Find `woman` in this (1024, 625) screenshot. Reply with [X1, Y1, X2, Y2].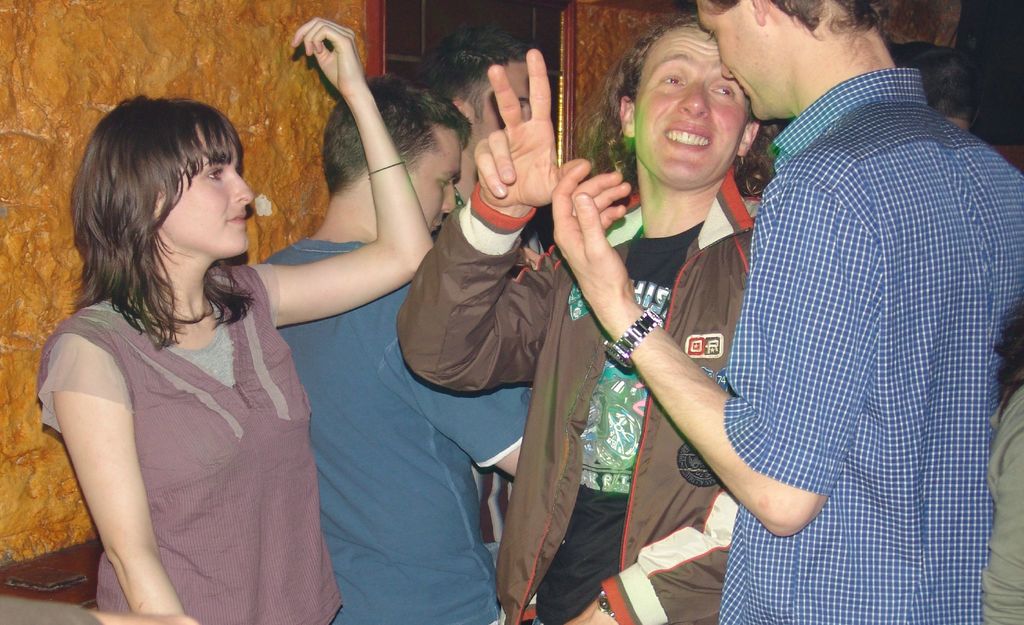
[34, 14, 433, 624].
